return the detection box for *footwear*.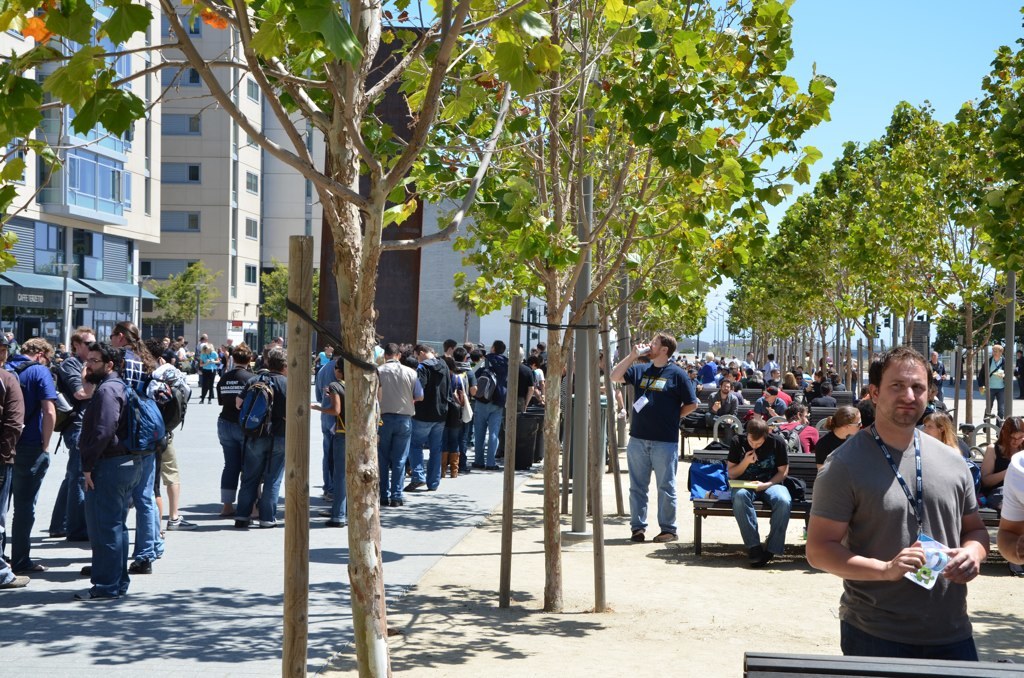
651:529:675:541.
